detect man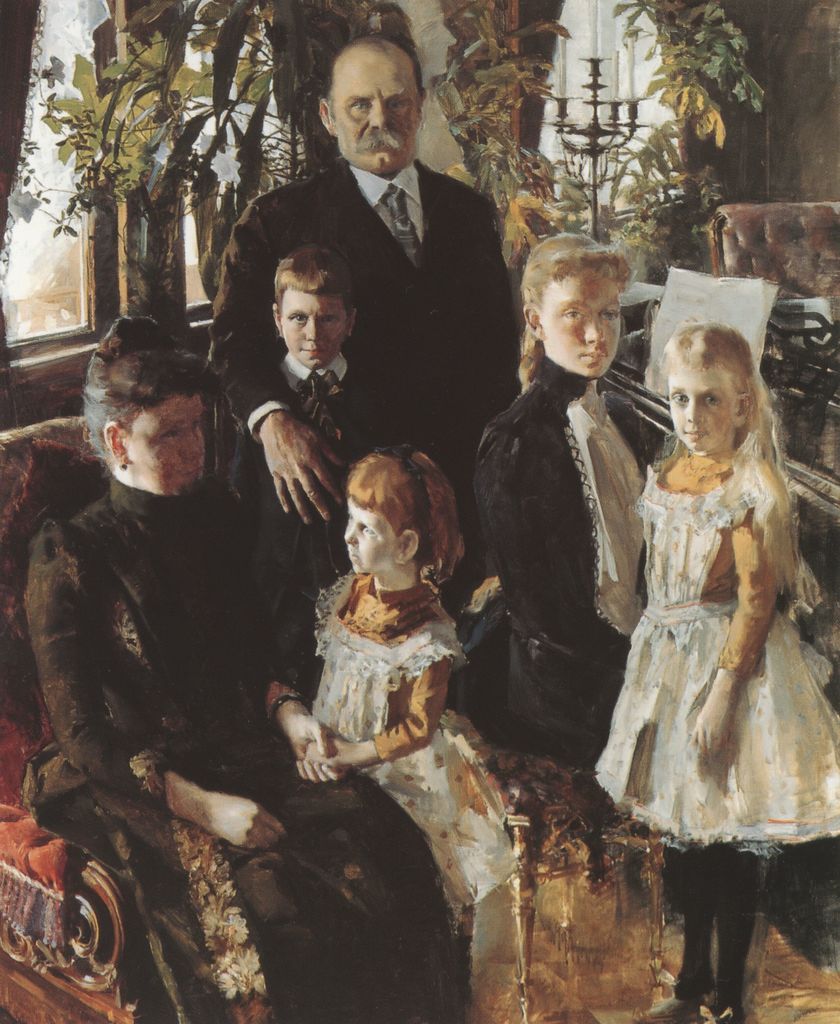
box(200, 33, 526, 604)
